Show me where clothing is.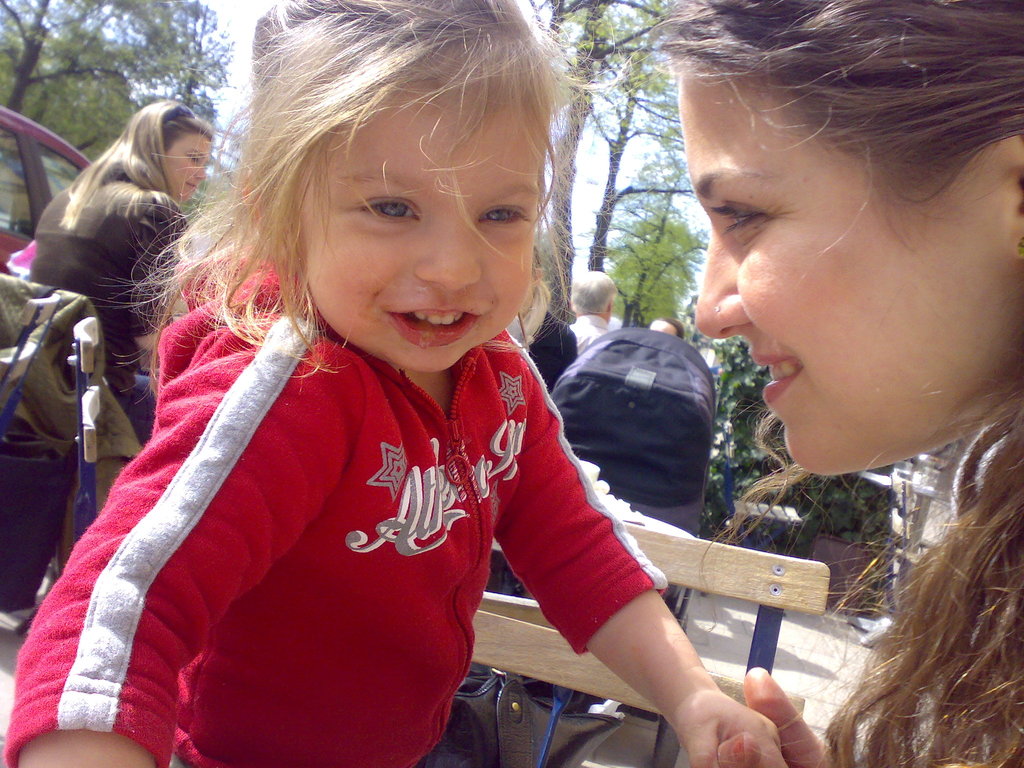
clothing is at box=[526, 305, 578, 392].
